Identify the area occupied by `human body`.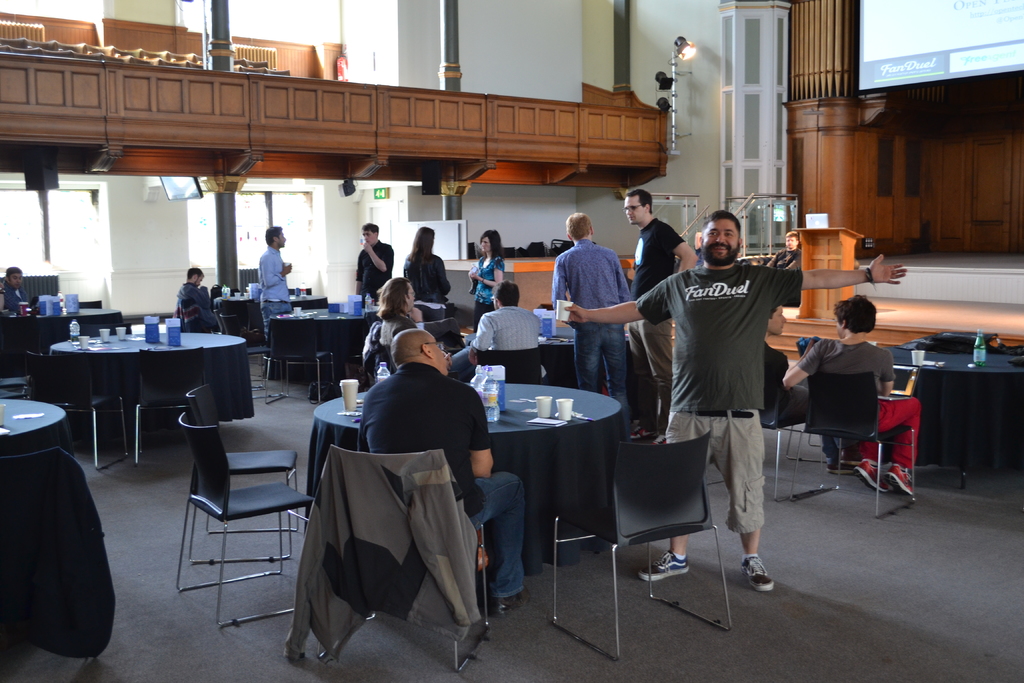
Area: detection(168, 270, 209, 304).
